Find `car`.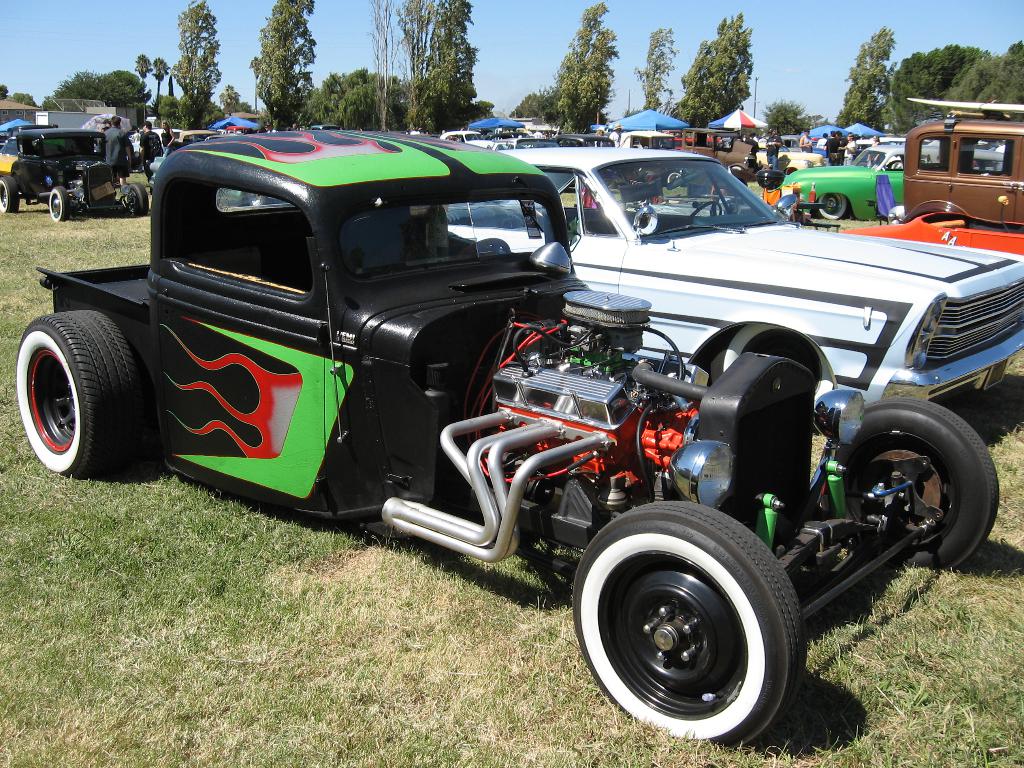
4/114/150/220.
